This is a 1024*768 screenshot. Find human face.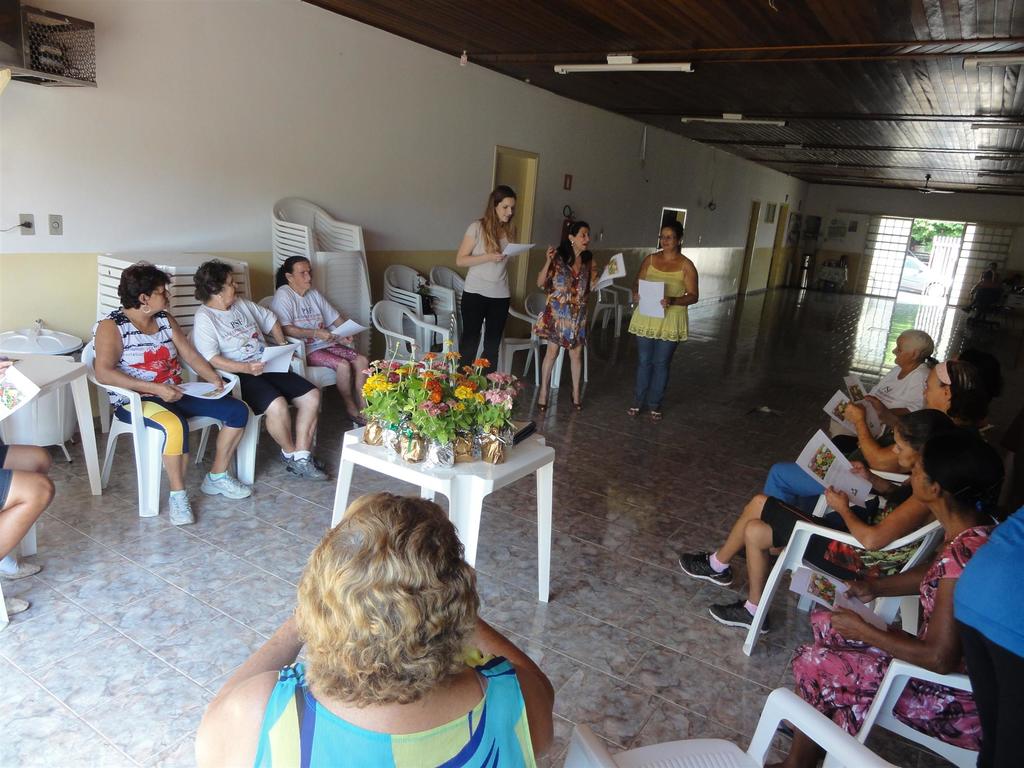
Bounding box: (924, 369, 946, 408).
